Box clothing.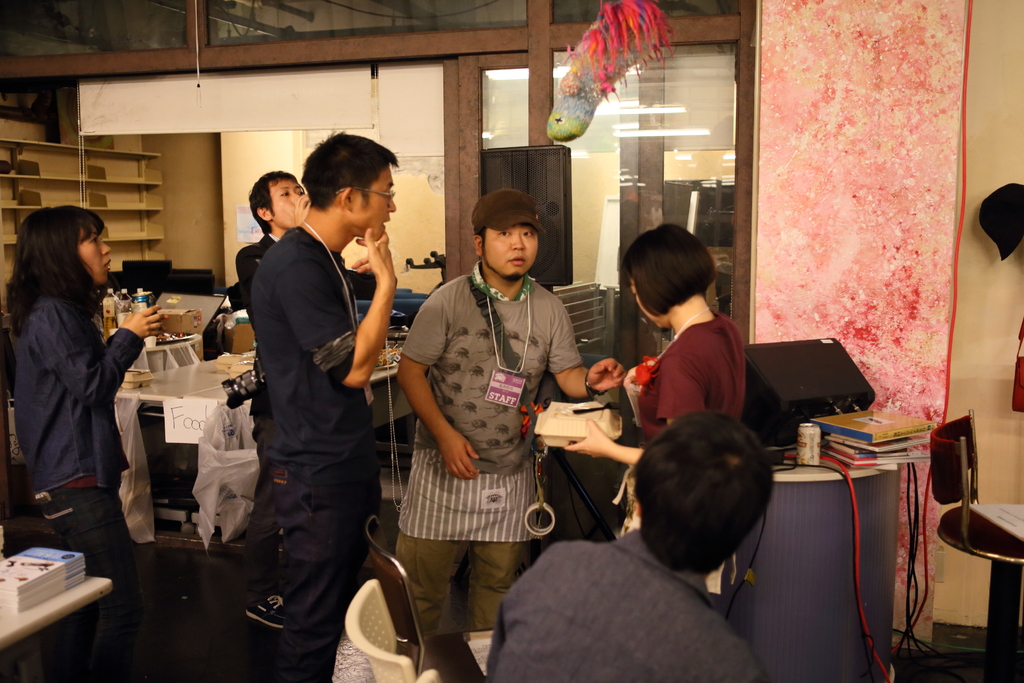
392,268,582,644.
